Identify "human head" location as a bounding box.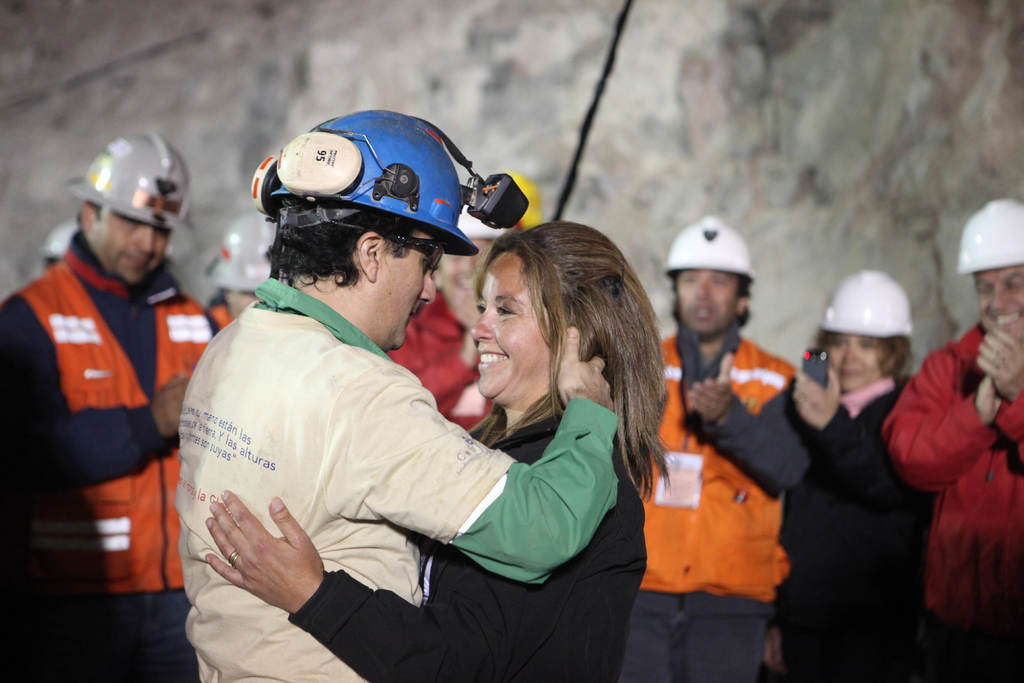
(950,201,1023,347).
